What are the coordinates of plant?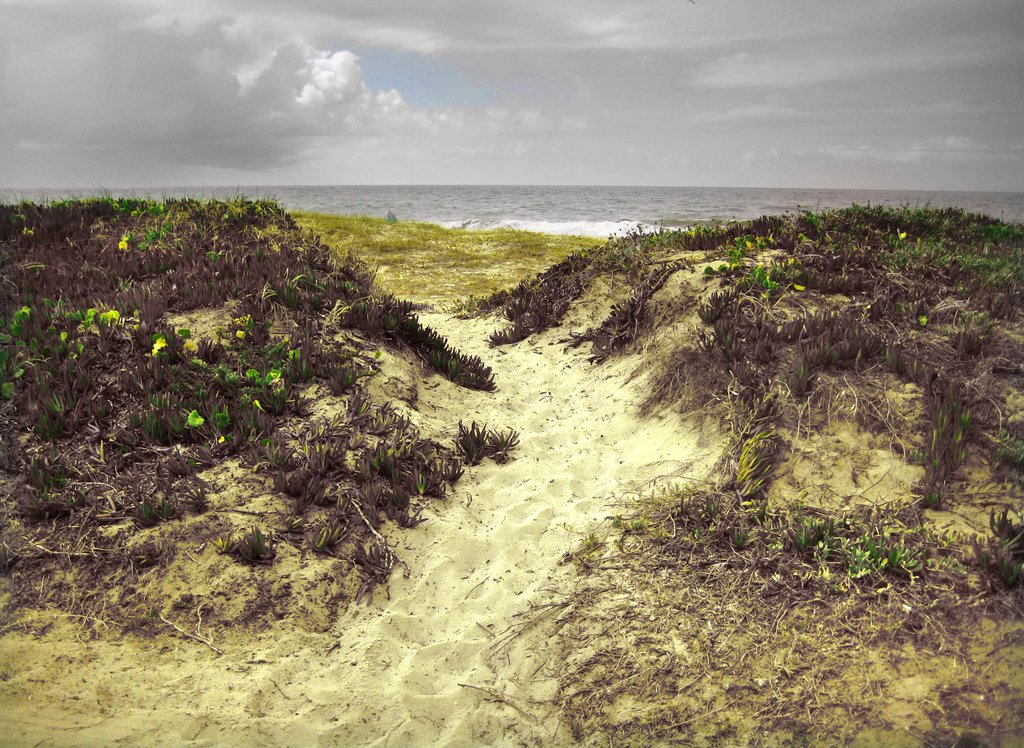
[left=124, top=195, right=155, bottom=225].
